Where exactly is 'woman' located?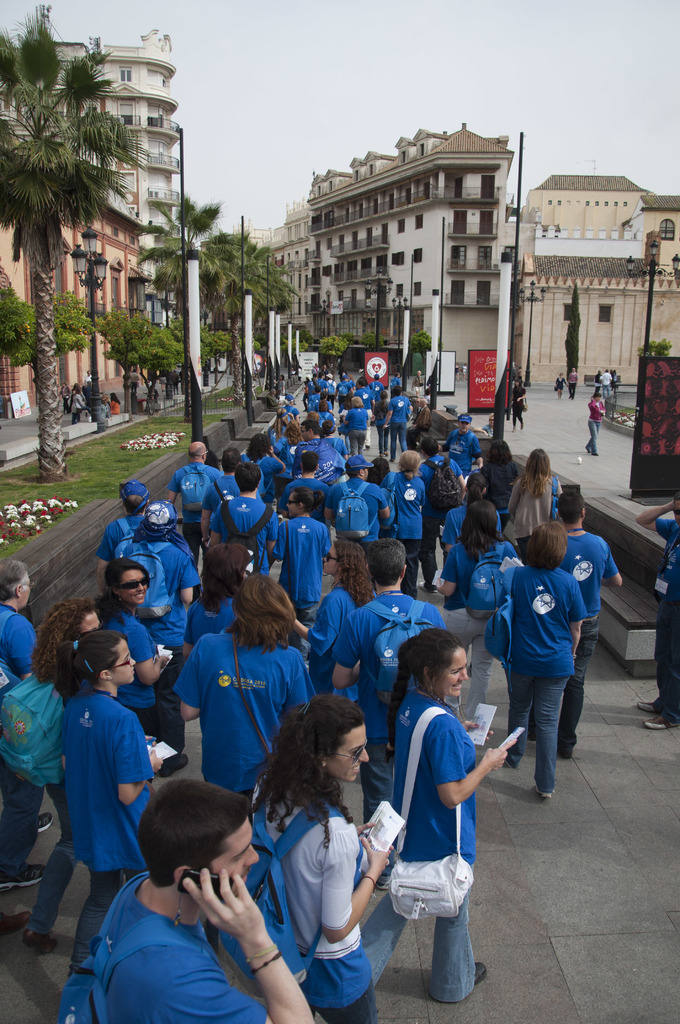
Its bounding box is select_region(292, 541, 378, 697).
